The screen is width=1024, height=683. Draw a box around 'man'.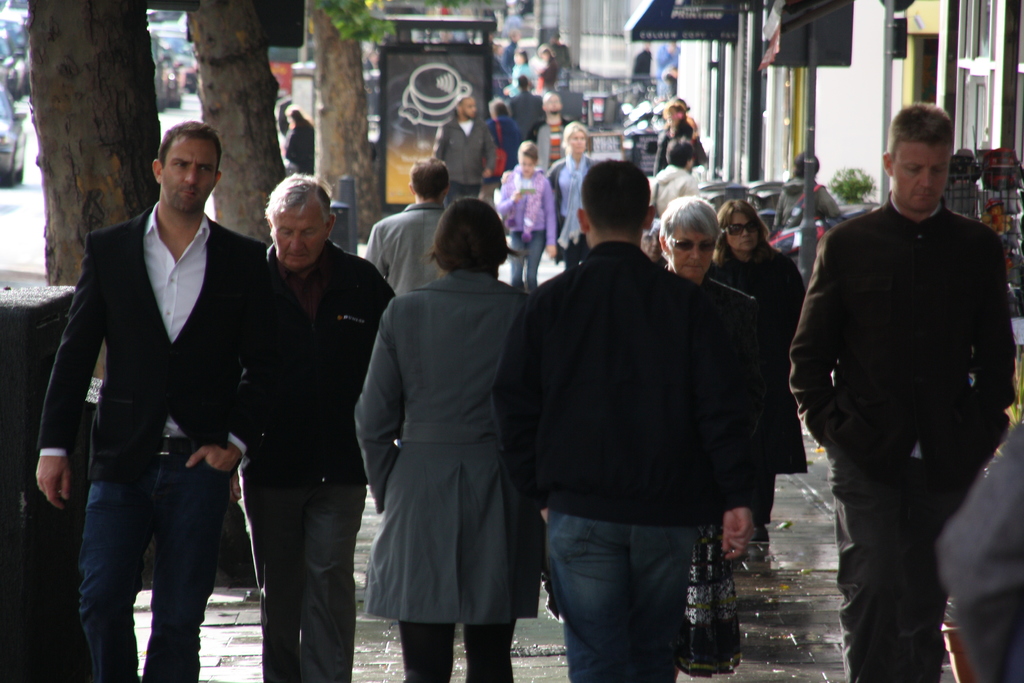
l=492, t=156, r=764, b=682.
